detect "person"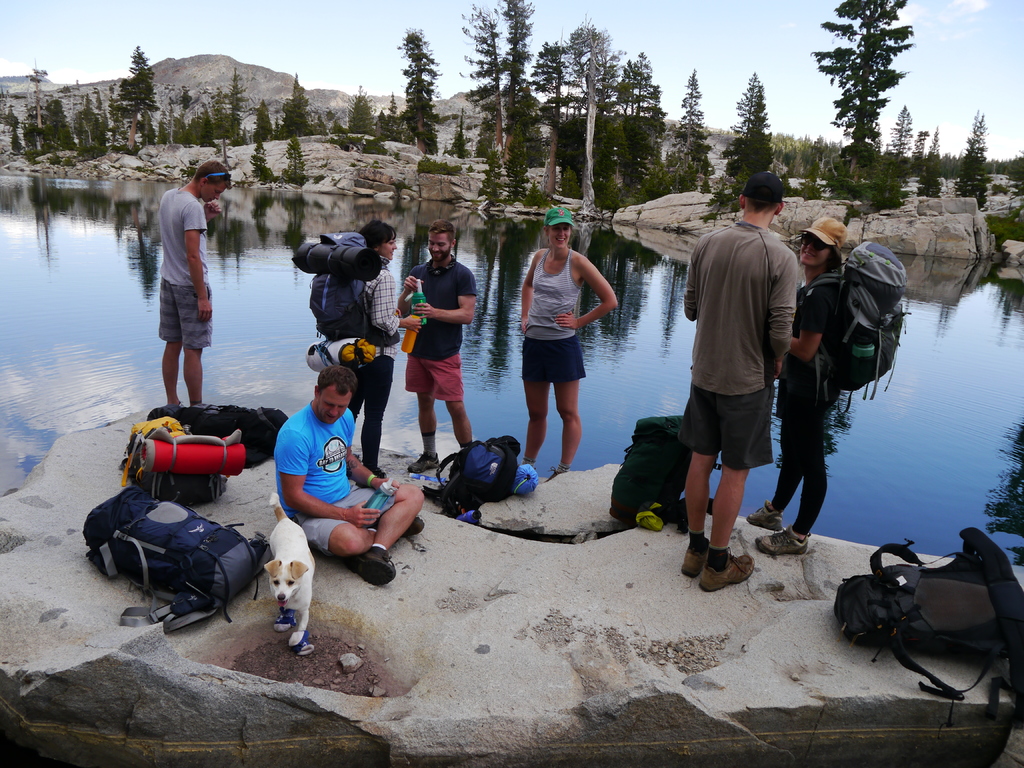
x1=396 y1=219 x2=479 y2=473
